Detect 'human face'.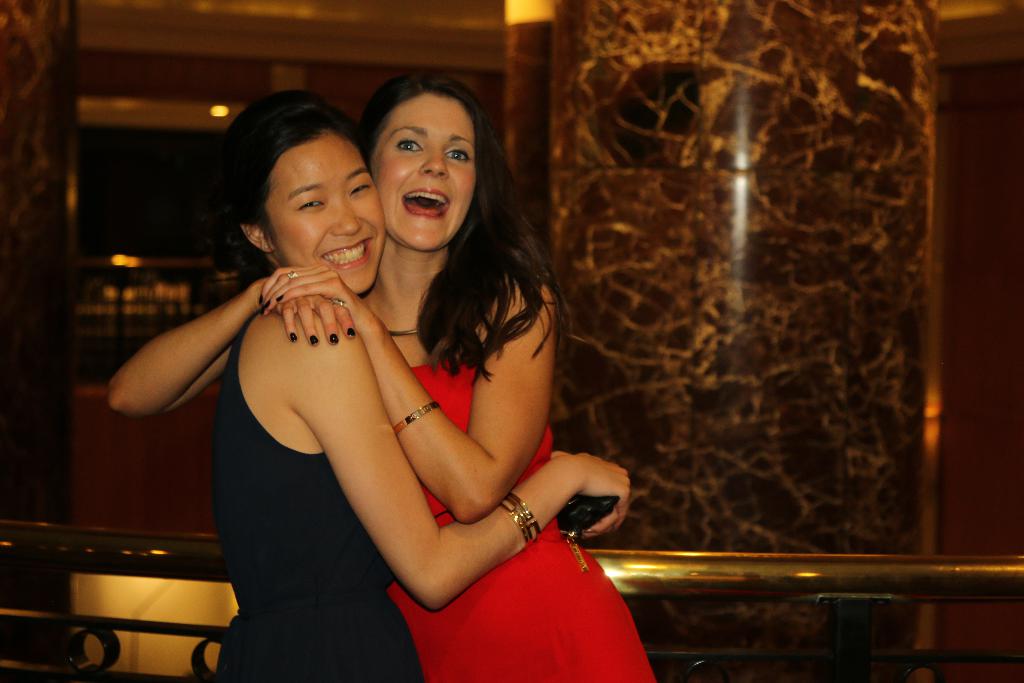
Detected at box=[264, 129, 383, 298].
